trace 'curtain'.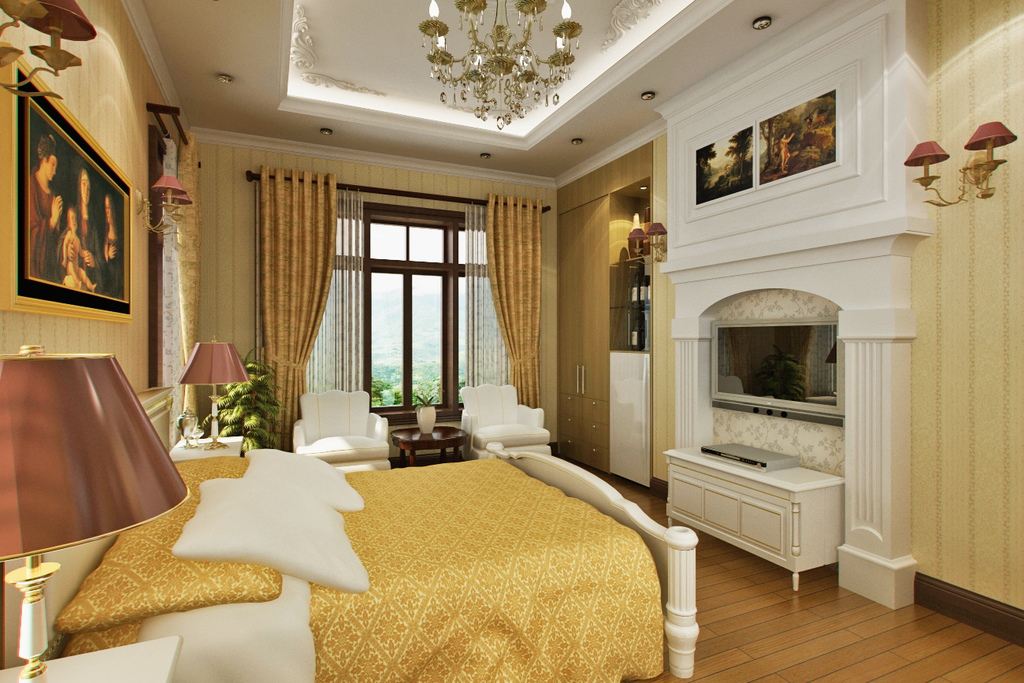
Traced to x1=488 y1=194 x2=550 y2=414.
